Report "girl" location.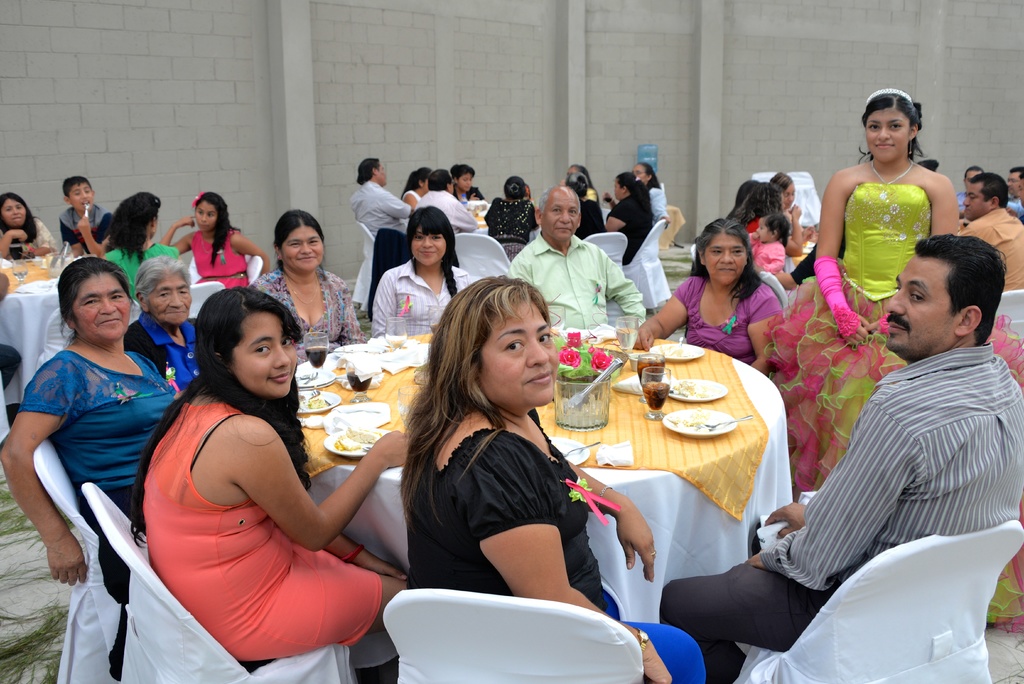
Report: select_region(759, 86, 1023, 635).
